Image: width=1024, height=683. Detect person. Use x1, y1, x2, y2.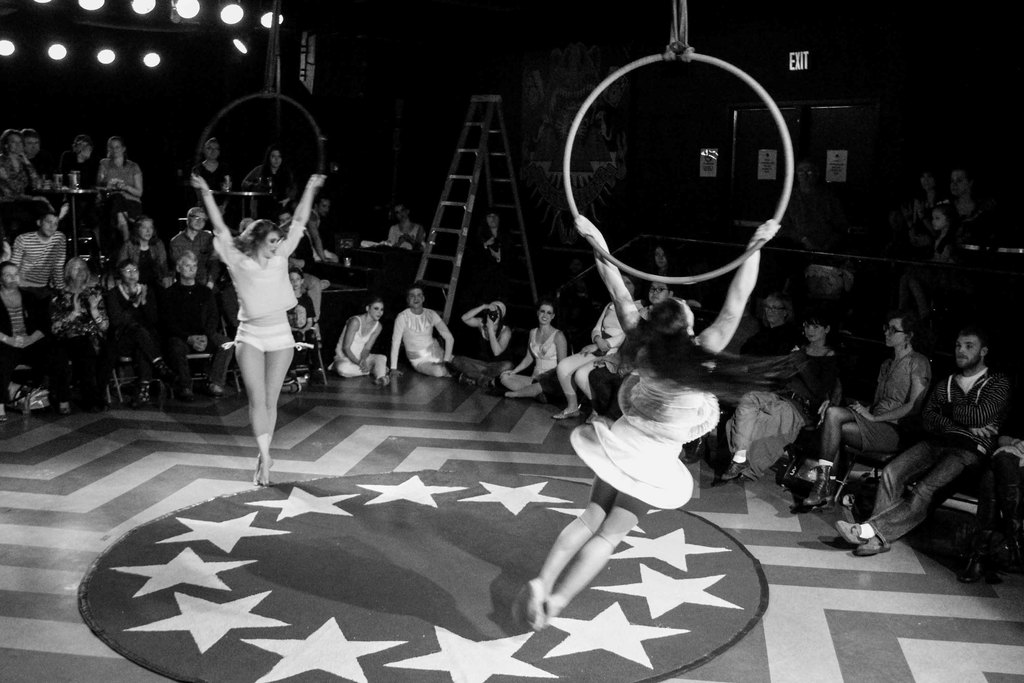
483, 208, 515, 263.
